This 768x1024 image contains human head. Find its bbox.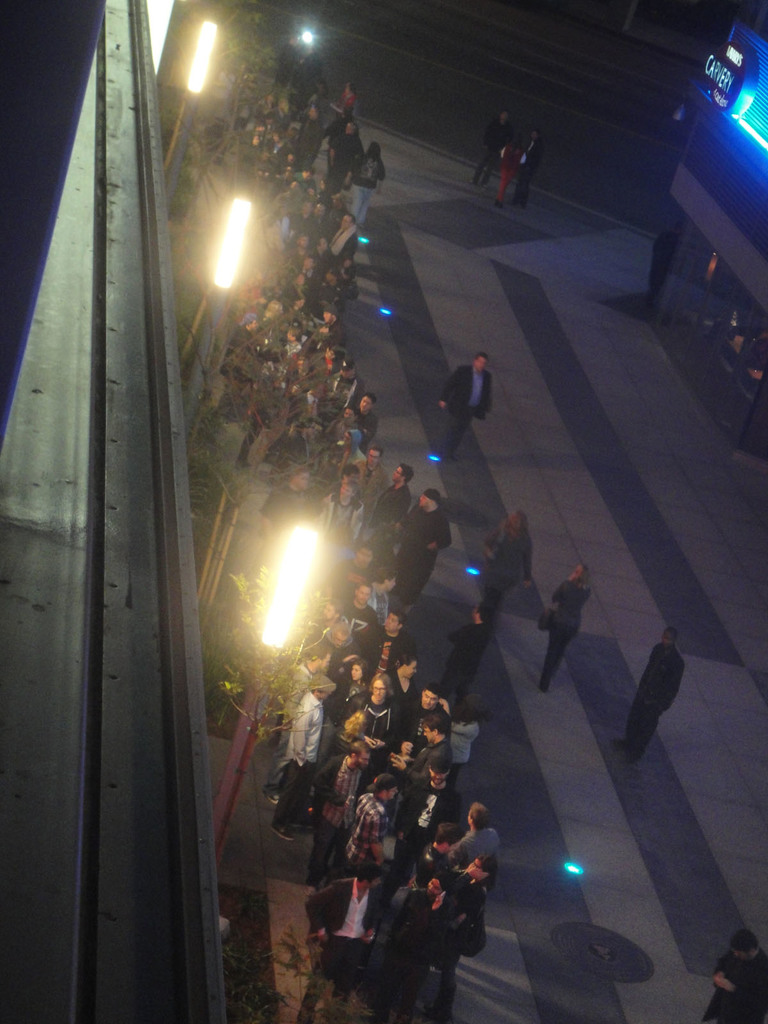
crop(367, 449, 382, 470).
